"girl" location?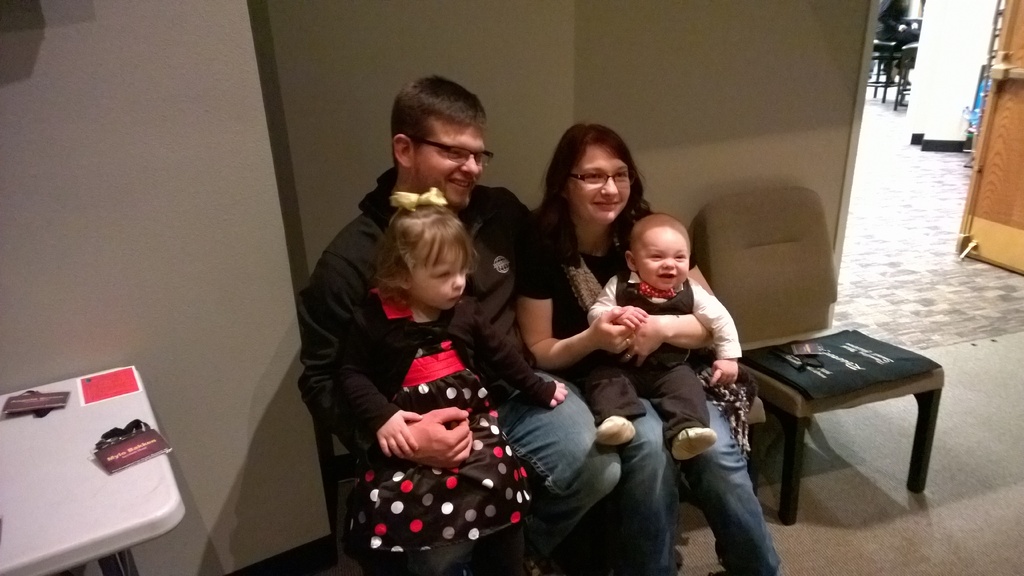
pyautogui.locateOnScreen(349, 185, 566, 572)
